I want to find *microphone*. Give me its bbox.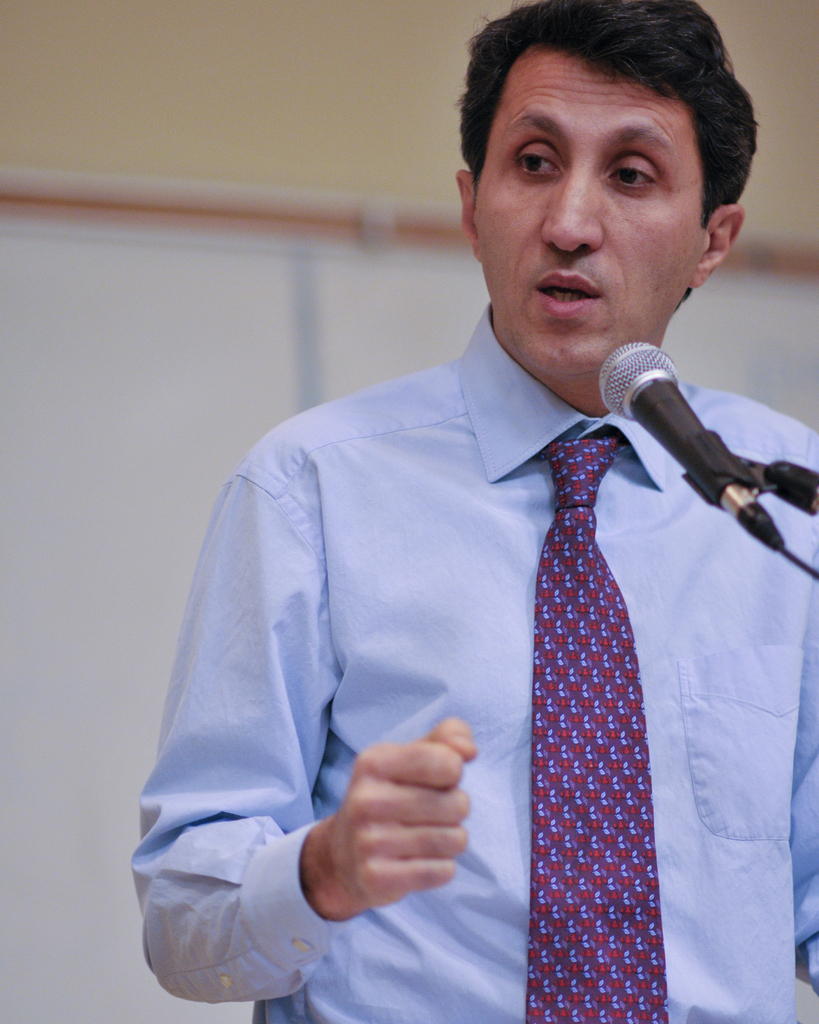
left=619, top=333, right=790, bottom=528.
